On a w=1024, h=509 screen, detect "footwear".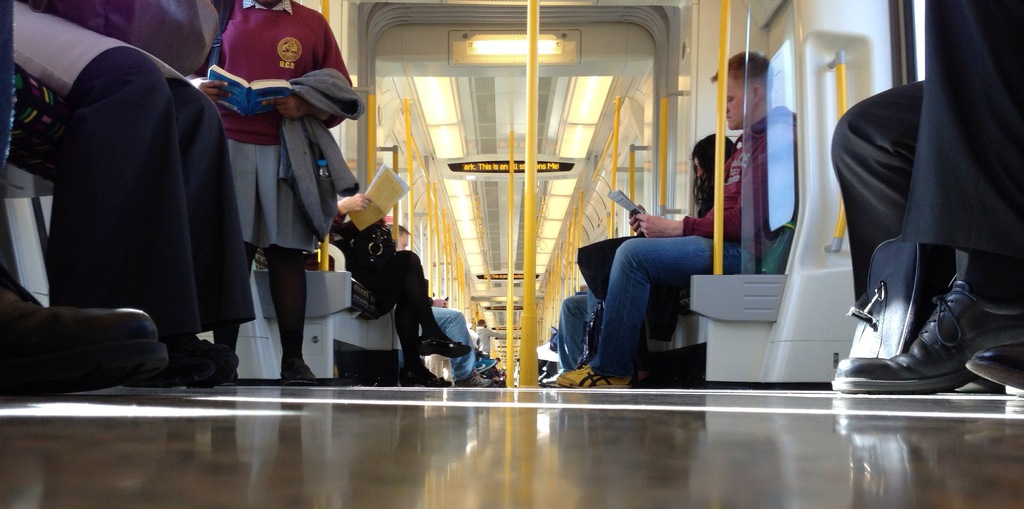
(401,337,448,391).
